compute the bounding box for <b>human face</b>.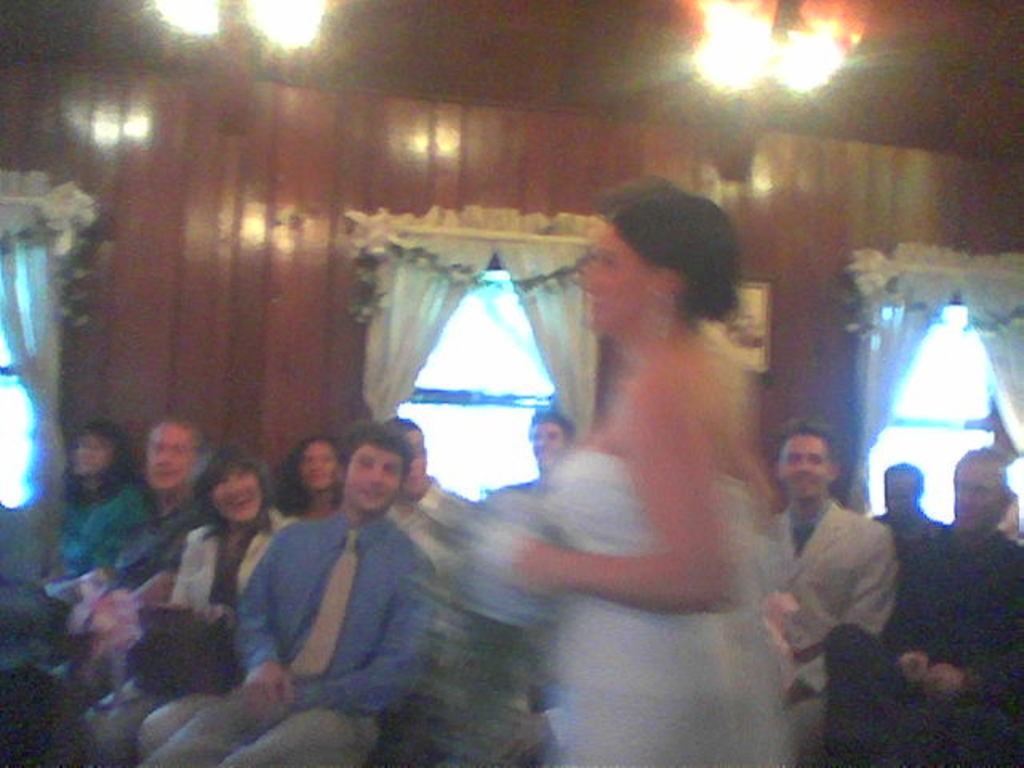
pyautogui.locateOnScreen(875, 464, 923, 525).
